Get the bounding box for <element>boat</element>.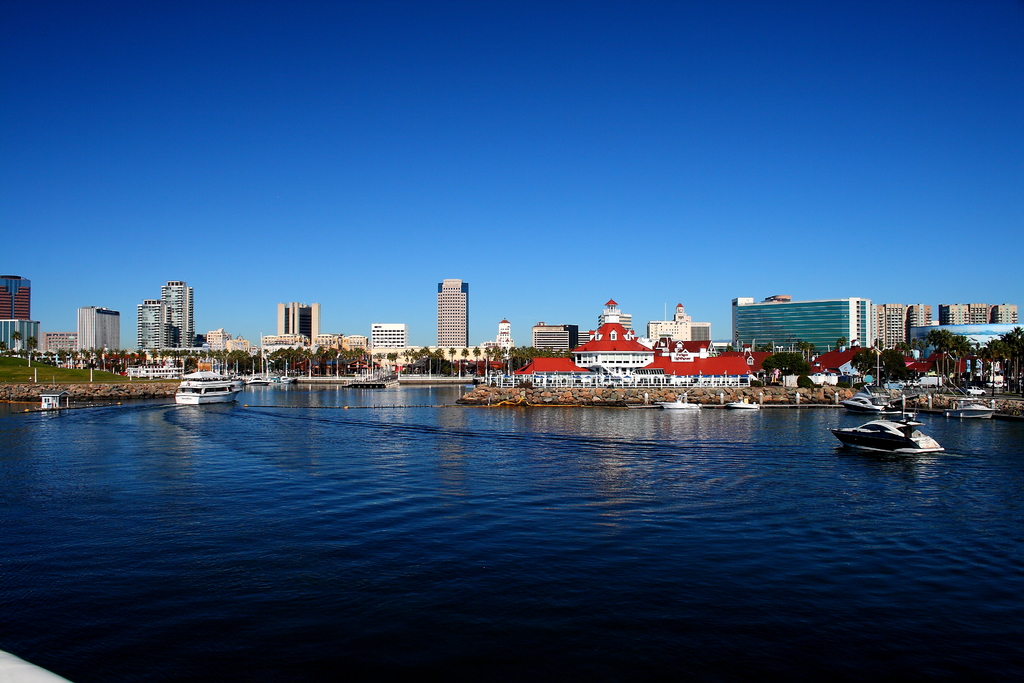
x1=652, y1=395, x2=701, y2=408.
